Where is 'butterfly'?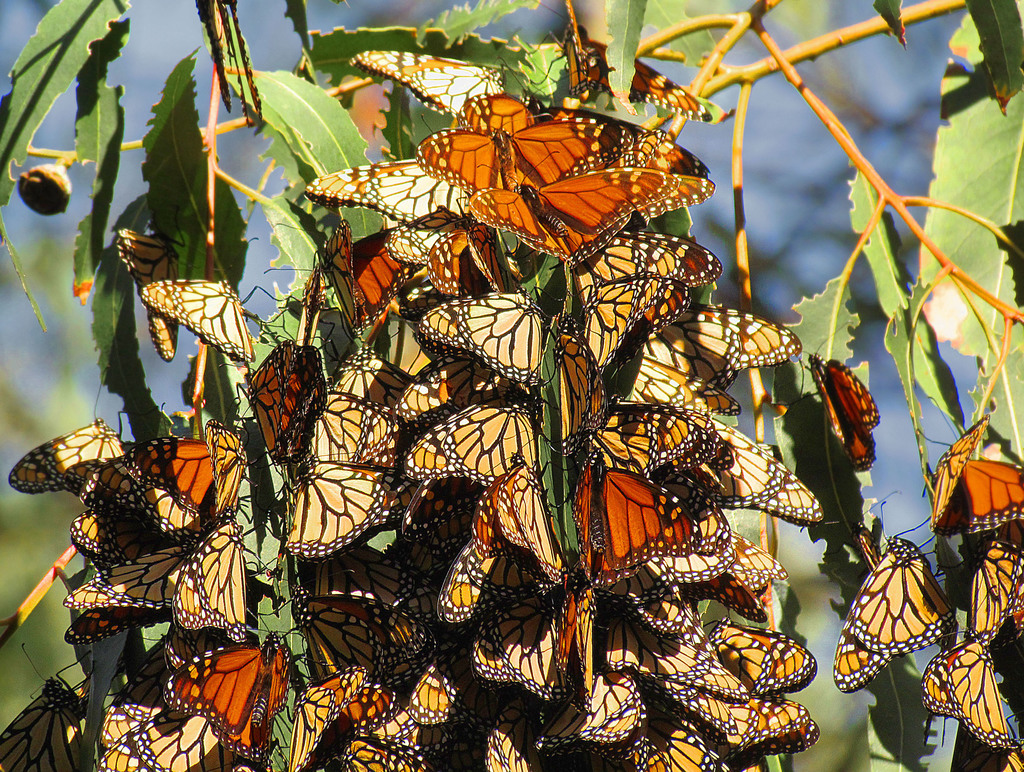
175:412:268:518.
